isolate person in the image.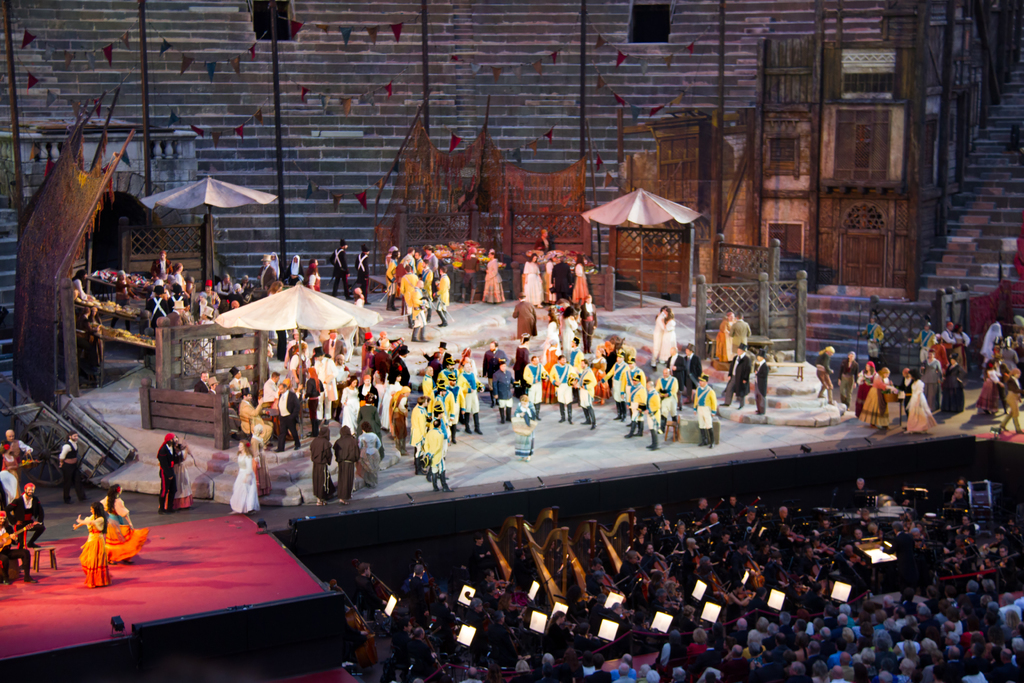
Isolated region: box(521, 254, 546, 314).
